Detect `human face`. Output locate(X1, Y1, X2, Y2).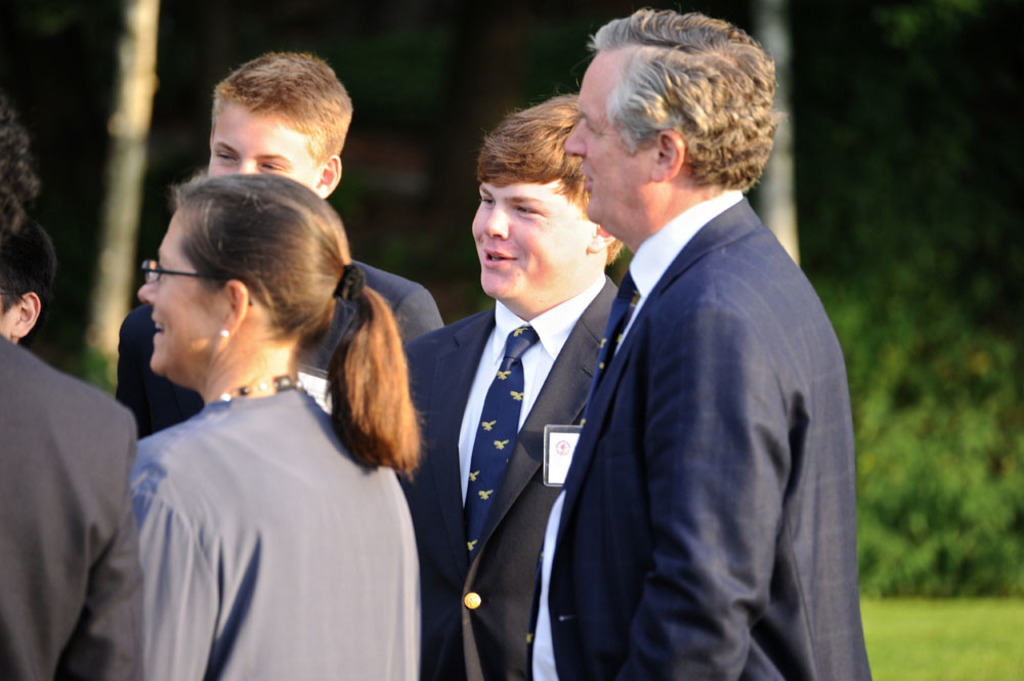
locate(468, 179, 589, 296).
